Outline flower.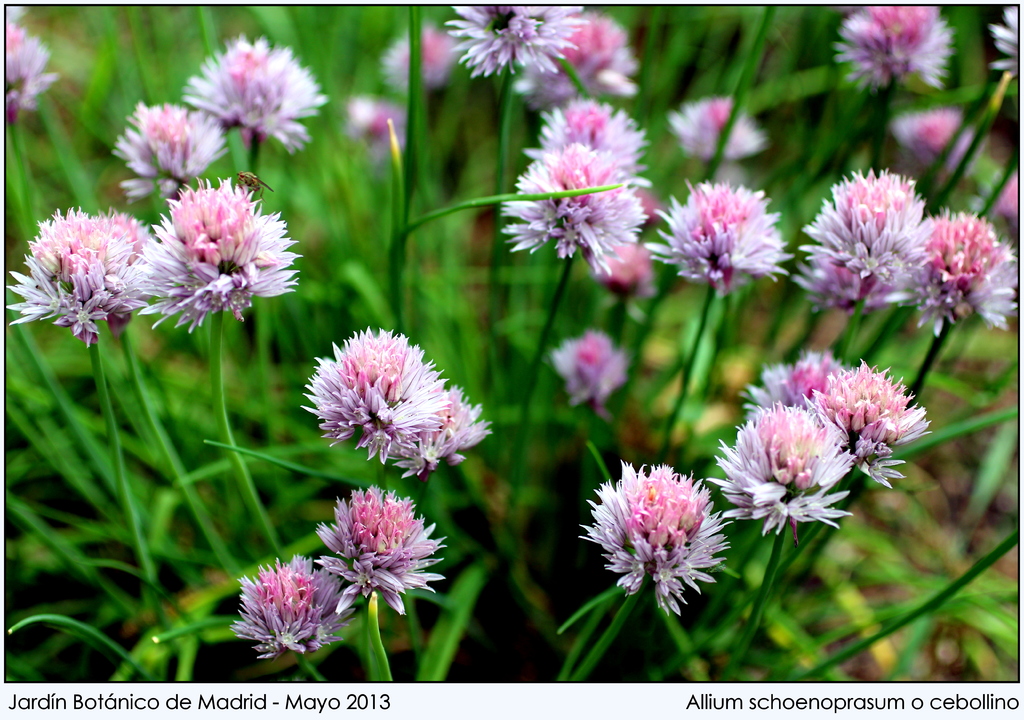
Outline: locate(226, 546, 368, 665).
